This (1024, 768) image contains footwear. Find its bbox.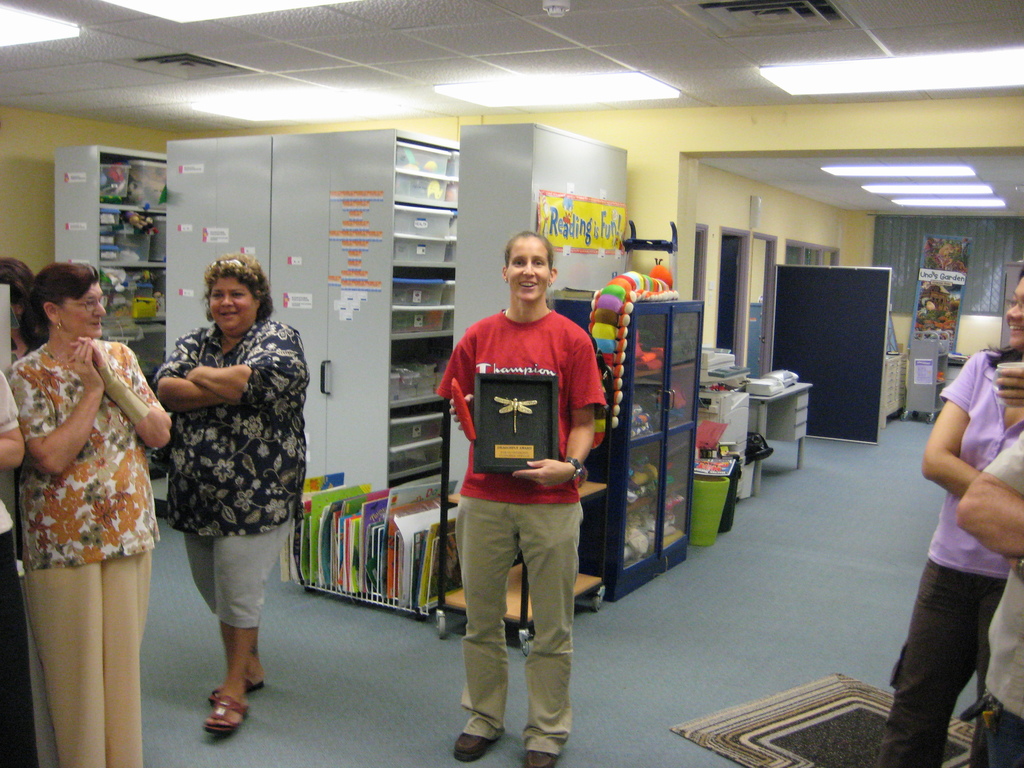
bbox=(200, 687, 251, 737).
